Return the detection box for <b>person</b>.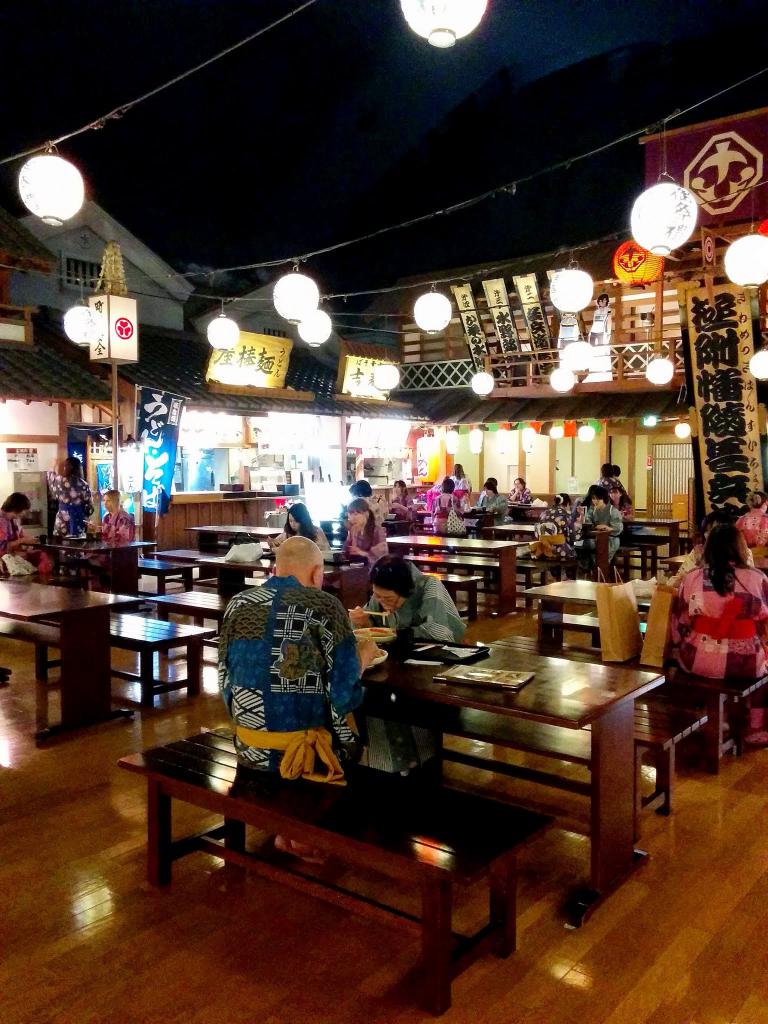
{"x1": 577, "y1": 488, "x2": 623, "y2": 580}.
